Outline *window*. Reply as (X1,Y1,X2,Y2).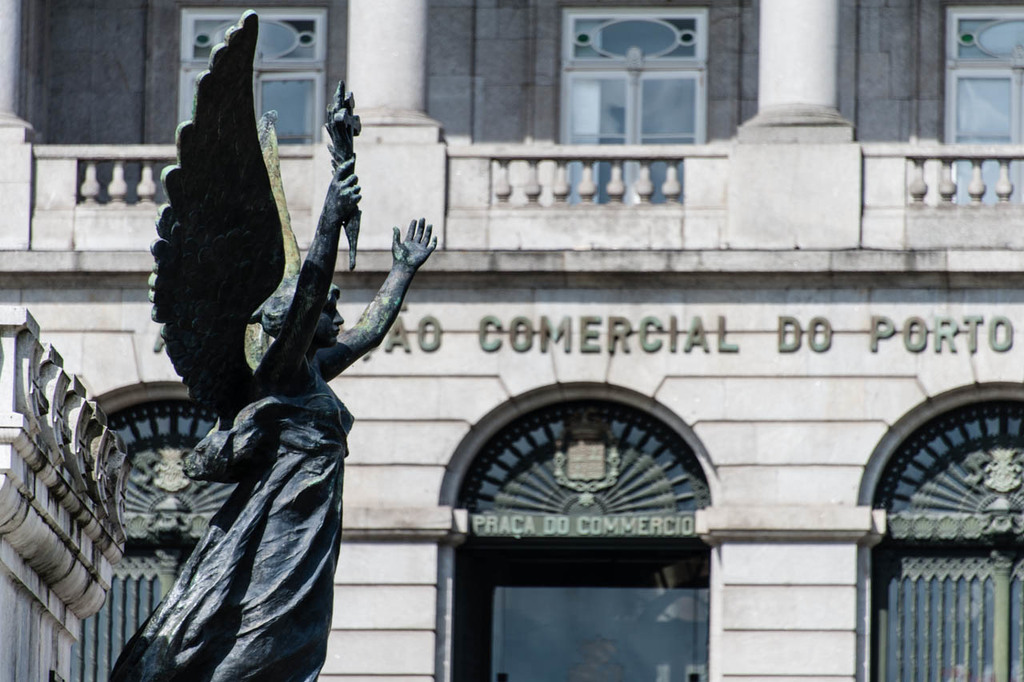
(949,2,1023,203).
